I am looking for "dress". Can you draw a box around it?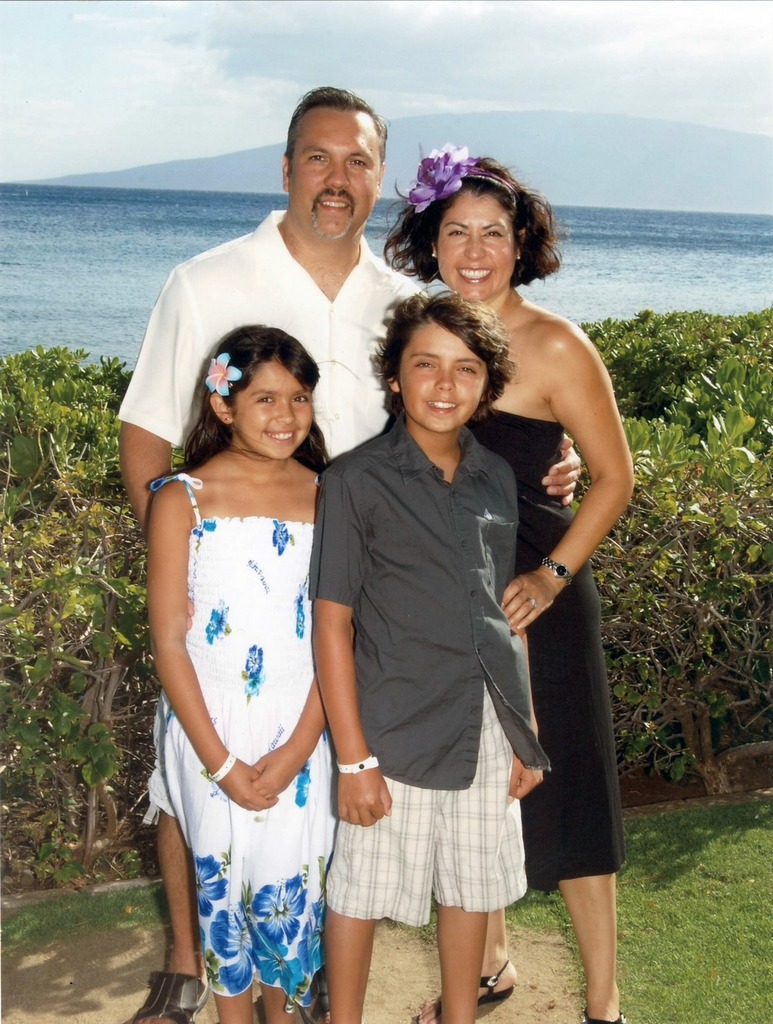
Sure, the bounding box is <region>159, 467, 341, 1001</region>.
